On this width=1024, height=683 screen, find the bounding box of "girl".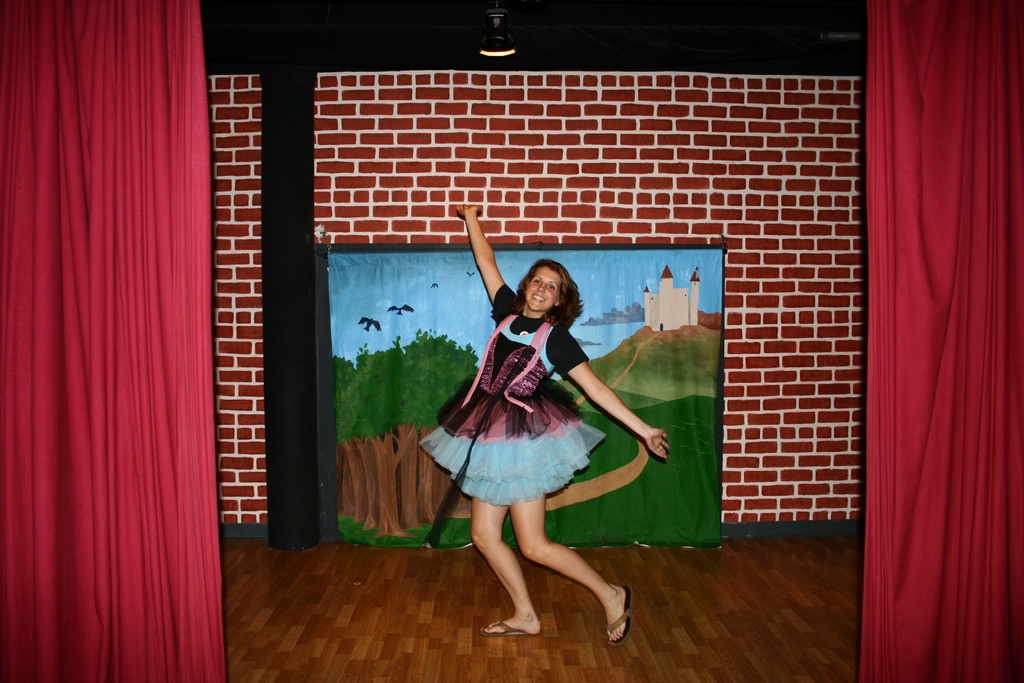
Bounding box: crop(421, 193, 684, 649).
